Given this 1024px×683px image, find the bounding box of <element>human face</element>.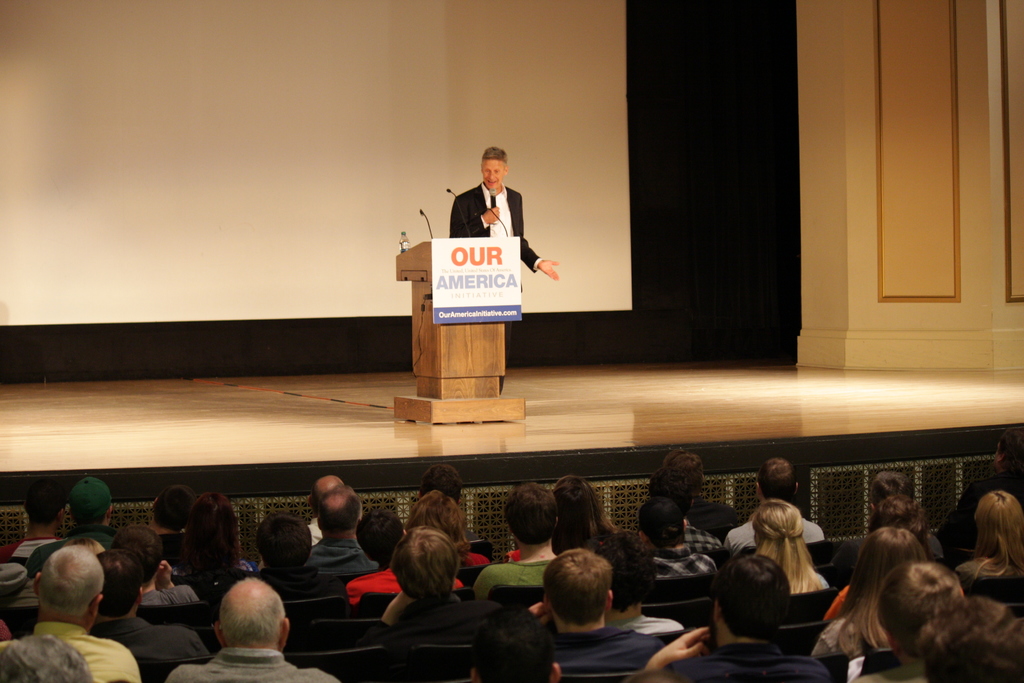
<bbox>482, 161, 504, 191</bbox>.
